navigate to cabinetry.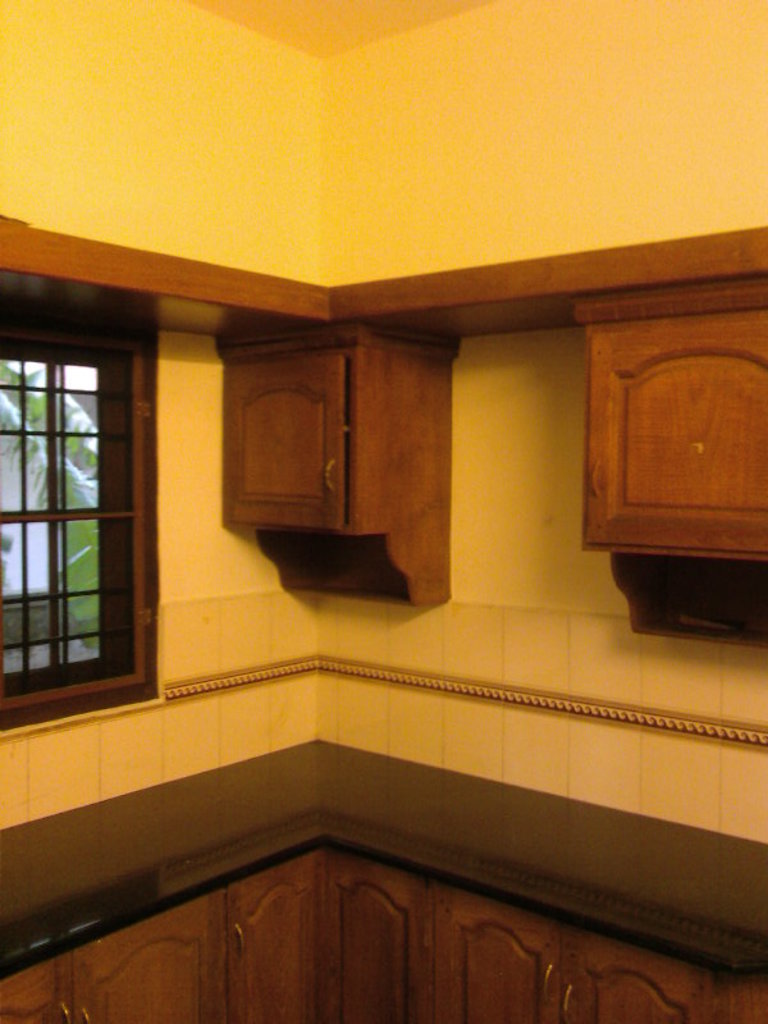
Navigation target: 573, 282, 767, 662.
